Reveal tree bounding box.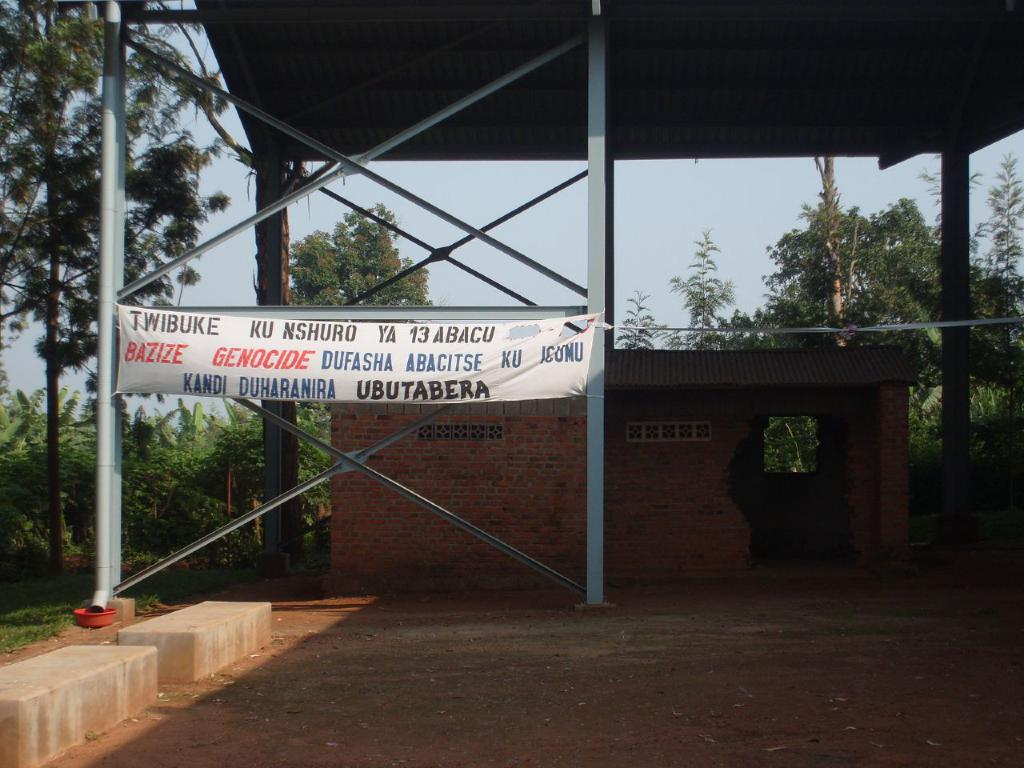
Revealed: rect(0, 0, 246, 557).
